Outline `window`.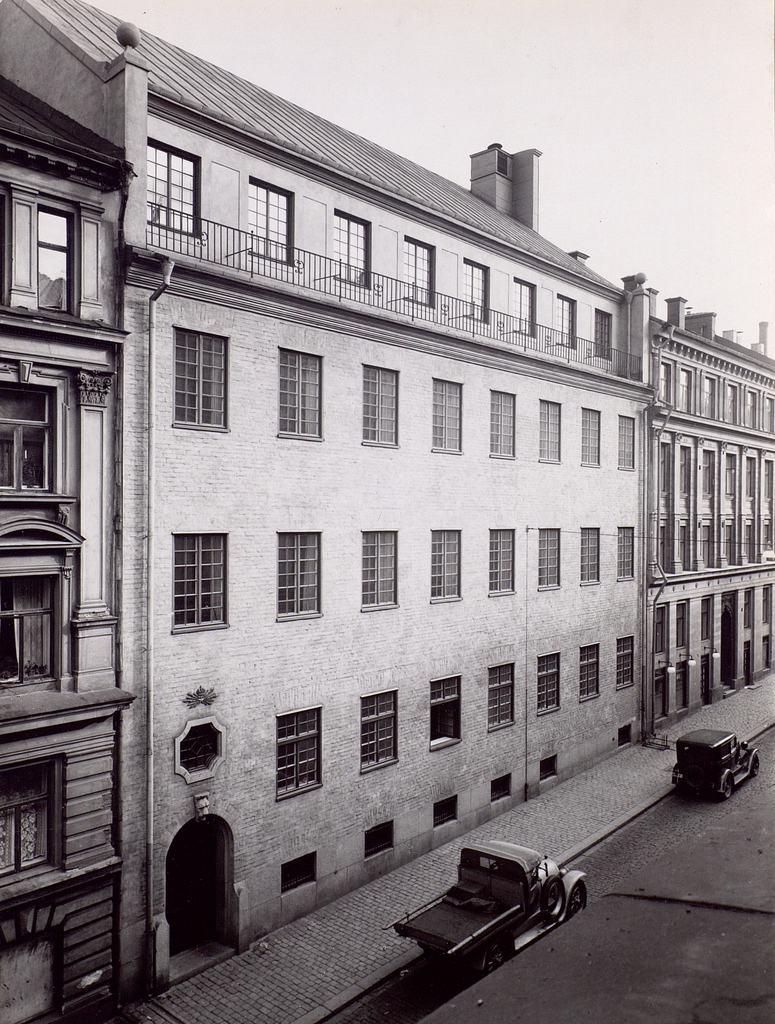
Outline: [509, 278, 541, 343].
